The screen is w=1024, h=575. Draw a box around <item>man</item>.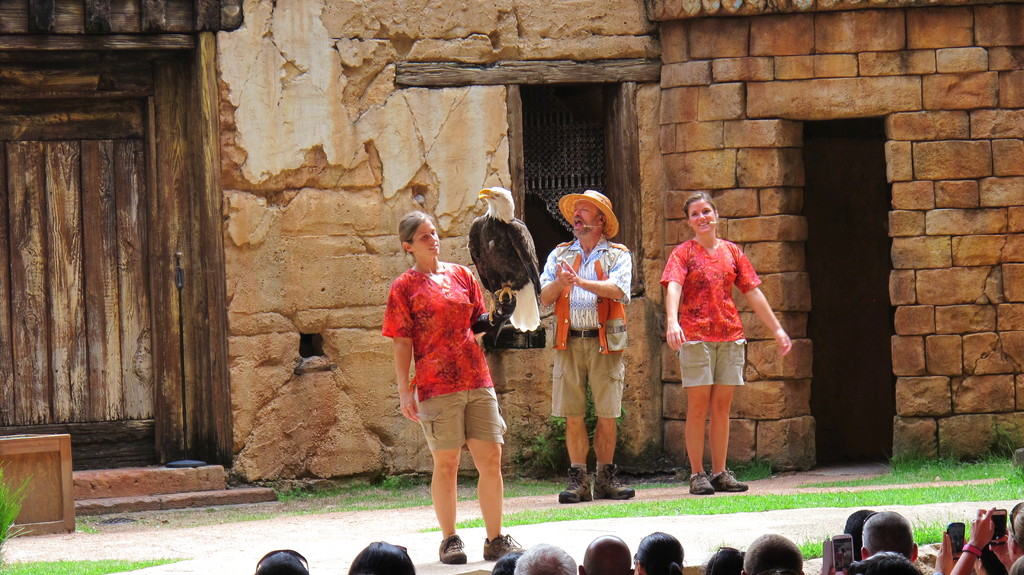
743,535,806,574.
